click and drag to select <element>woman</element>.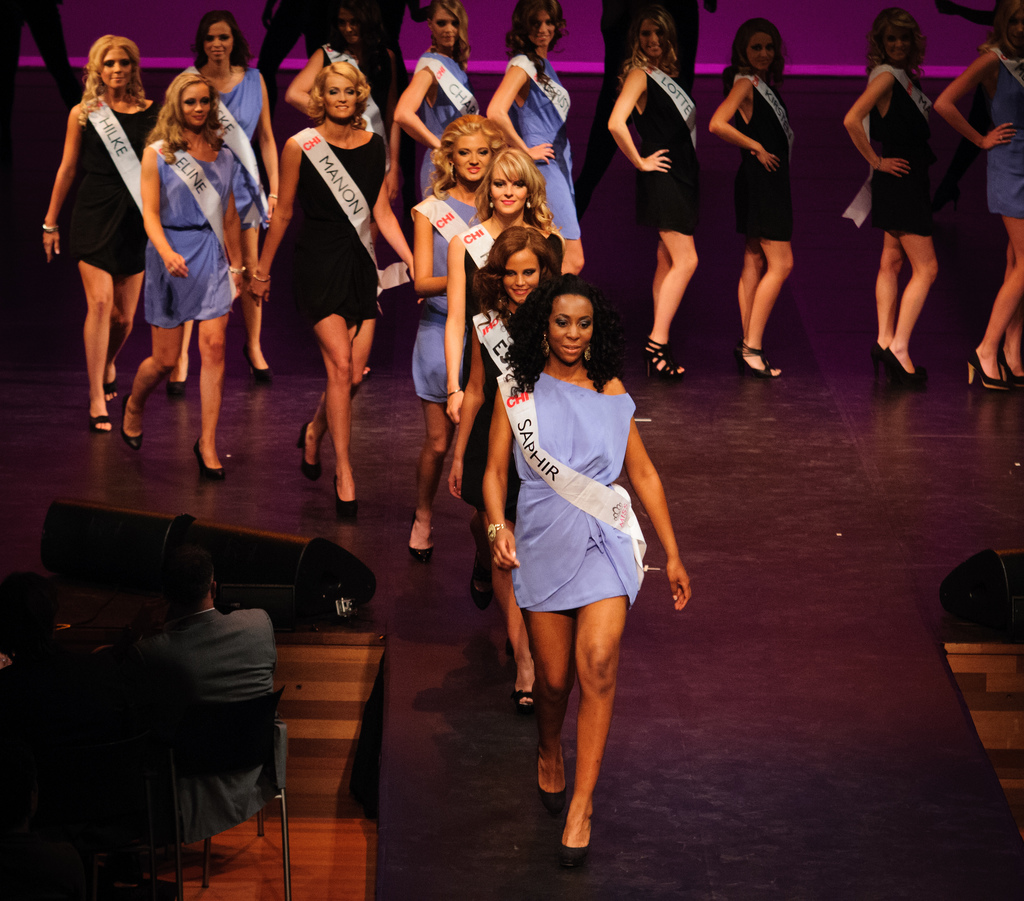
Selection: BBox(933, 0, 1023, 390).
